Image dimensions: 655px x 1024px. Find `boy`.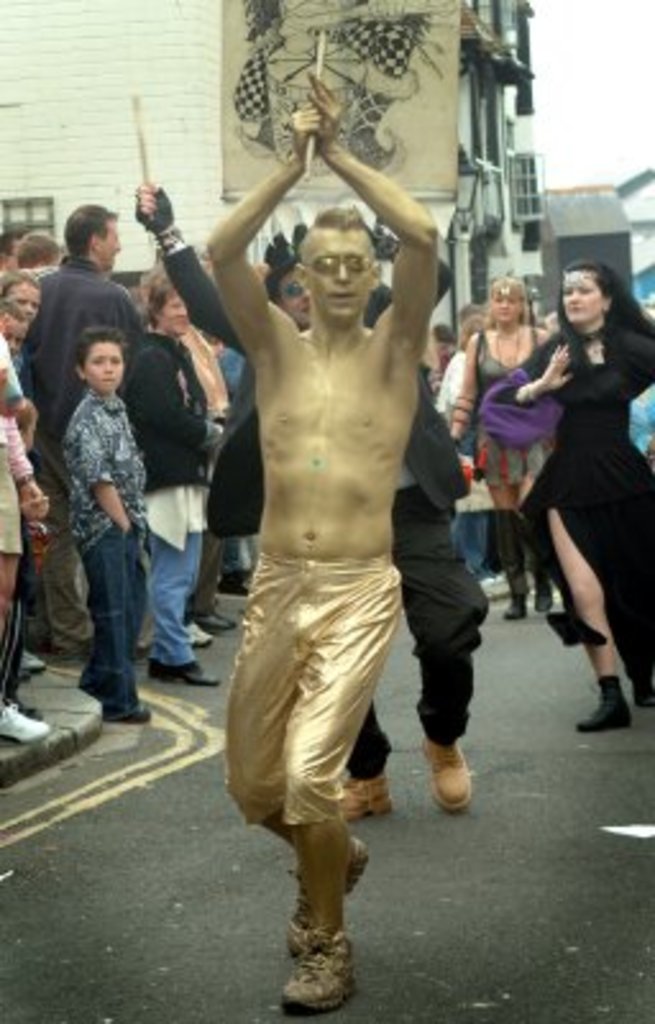
crop(0, 289, 36, 351).
